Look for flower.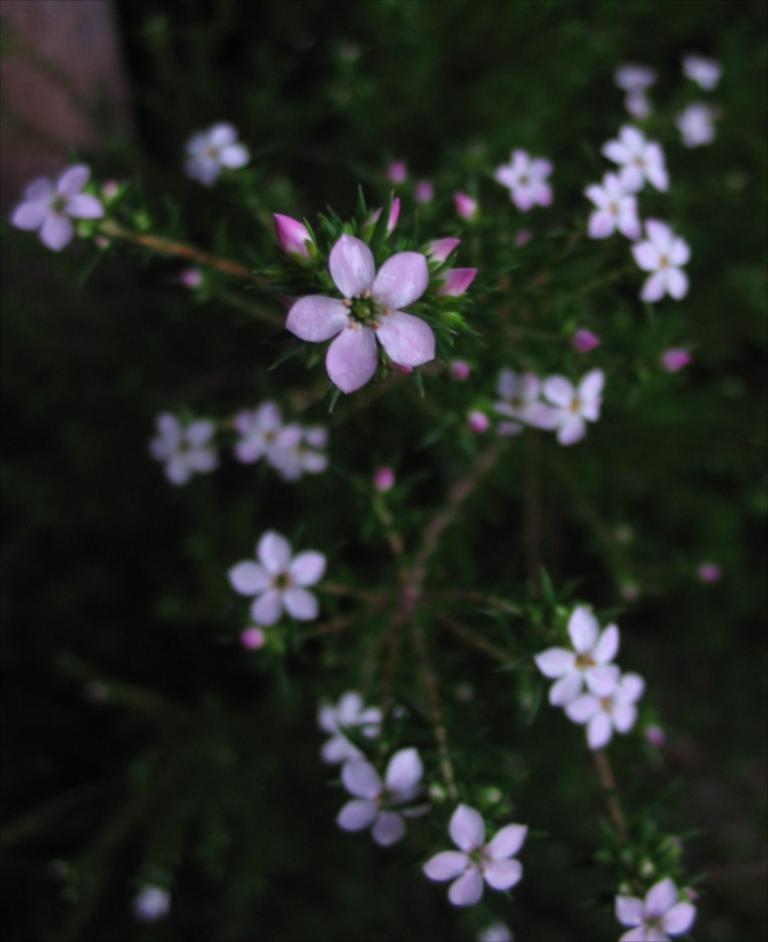
Found: 609, 68, 656, 122.
